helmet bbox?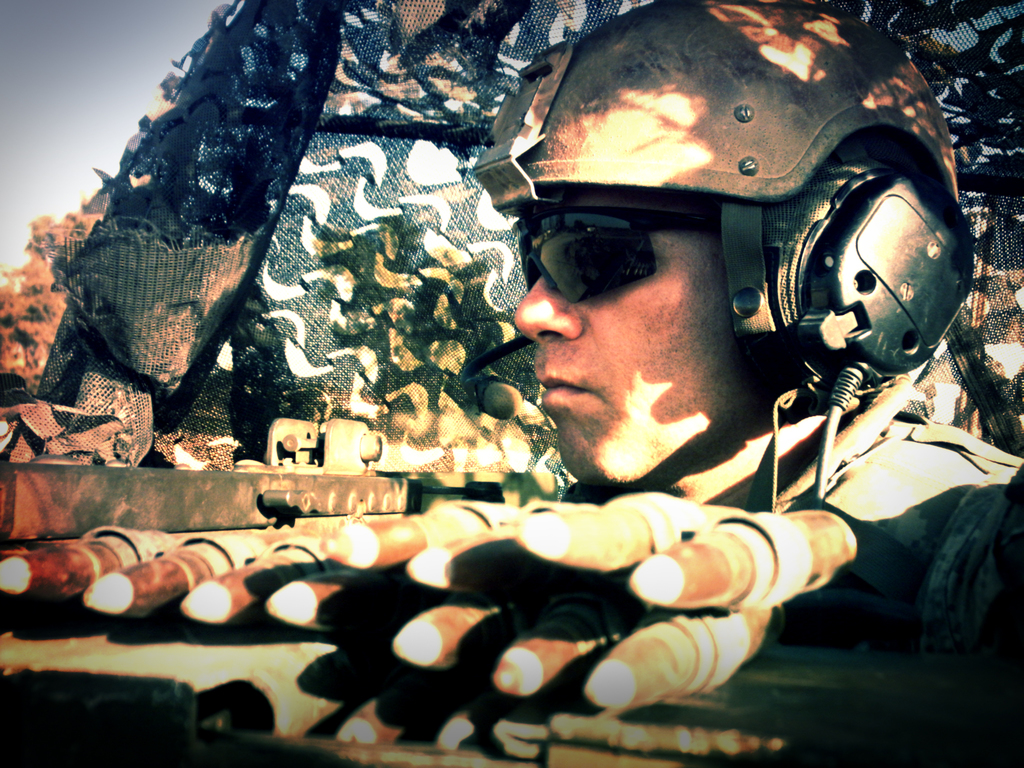
locate(519, 12, 964, 438)
